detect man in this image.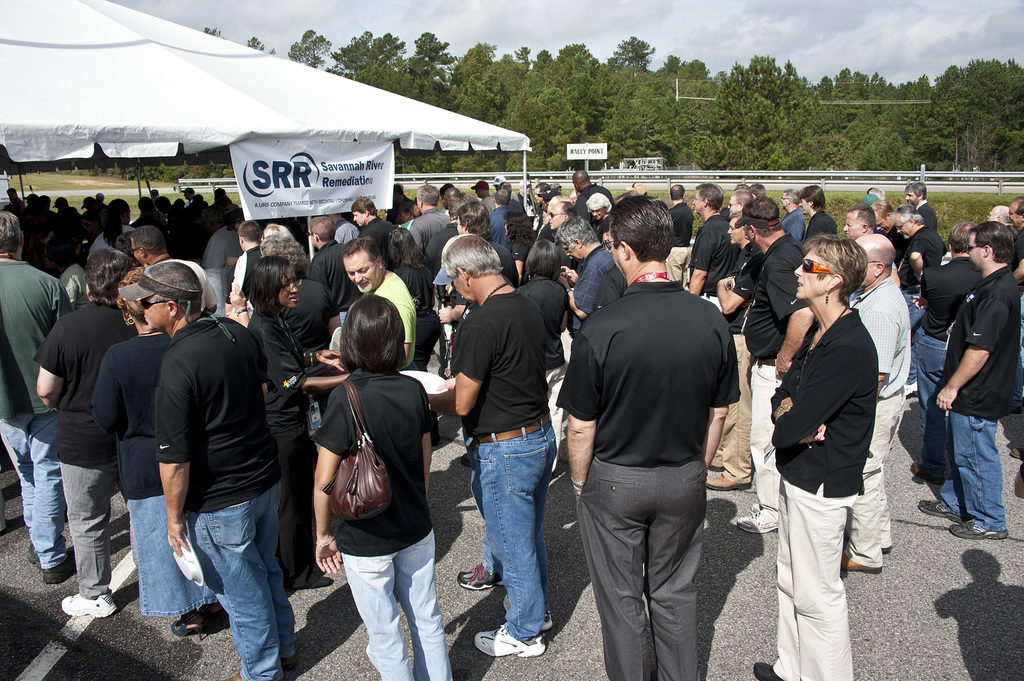
Detection: [225, 216, 262, 316].
